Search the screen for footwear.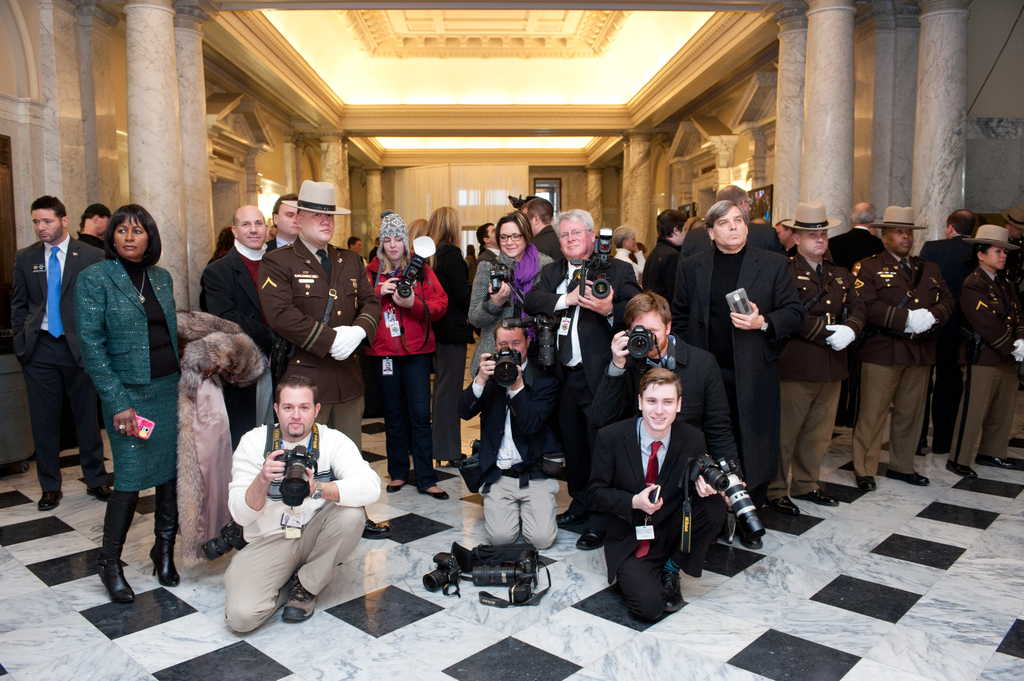
Found at {"x1": 575, "y1": 524, "x2": 604, "y2": 548}.
